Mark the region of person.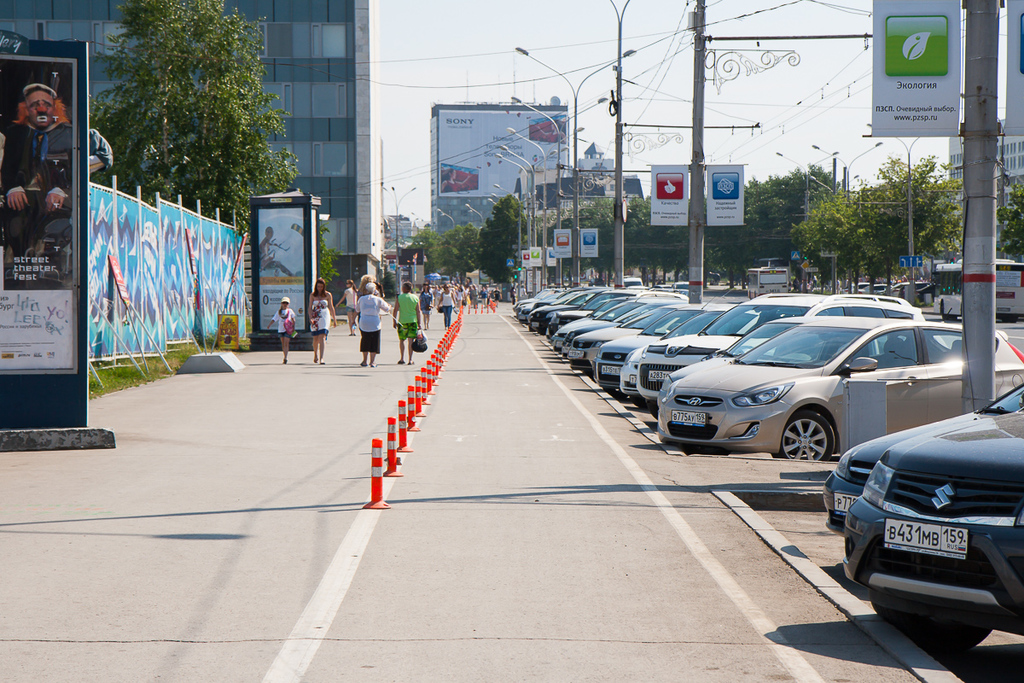
Region: left=302, top=279, right=338, bottom=361.
